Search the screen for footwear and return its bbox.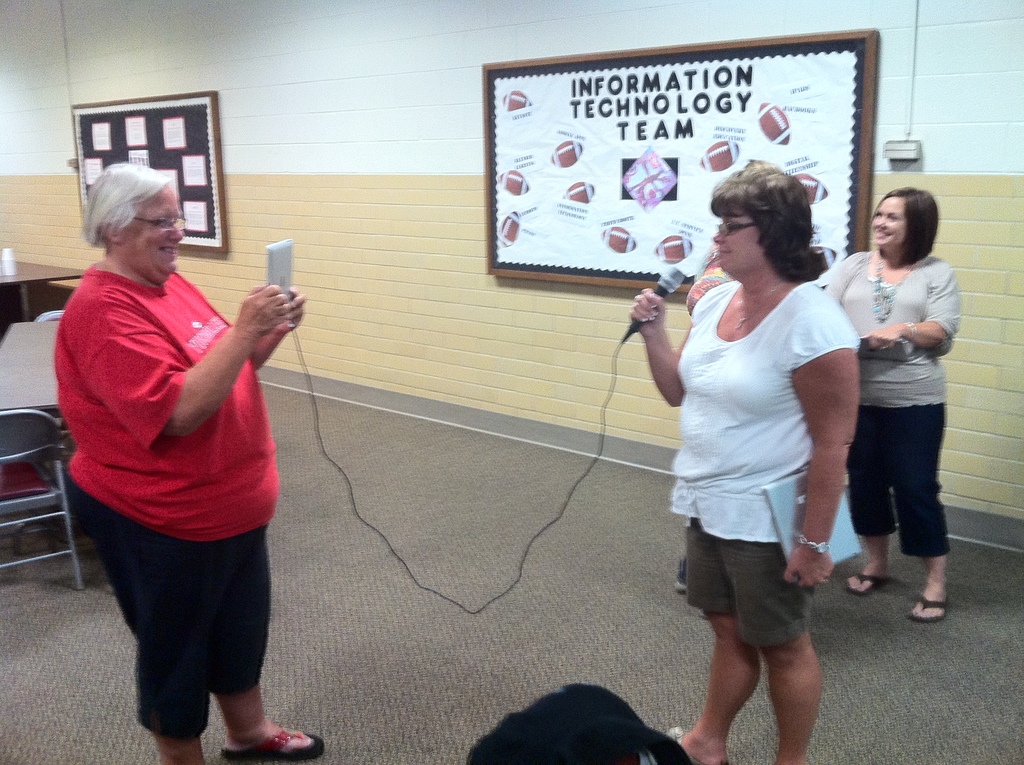
Found: 849/570/892/596.
